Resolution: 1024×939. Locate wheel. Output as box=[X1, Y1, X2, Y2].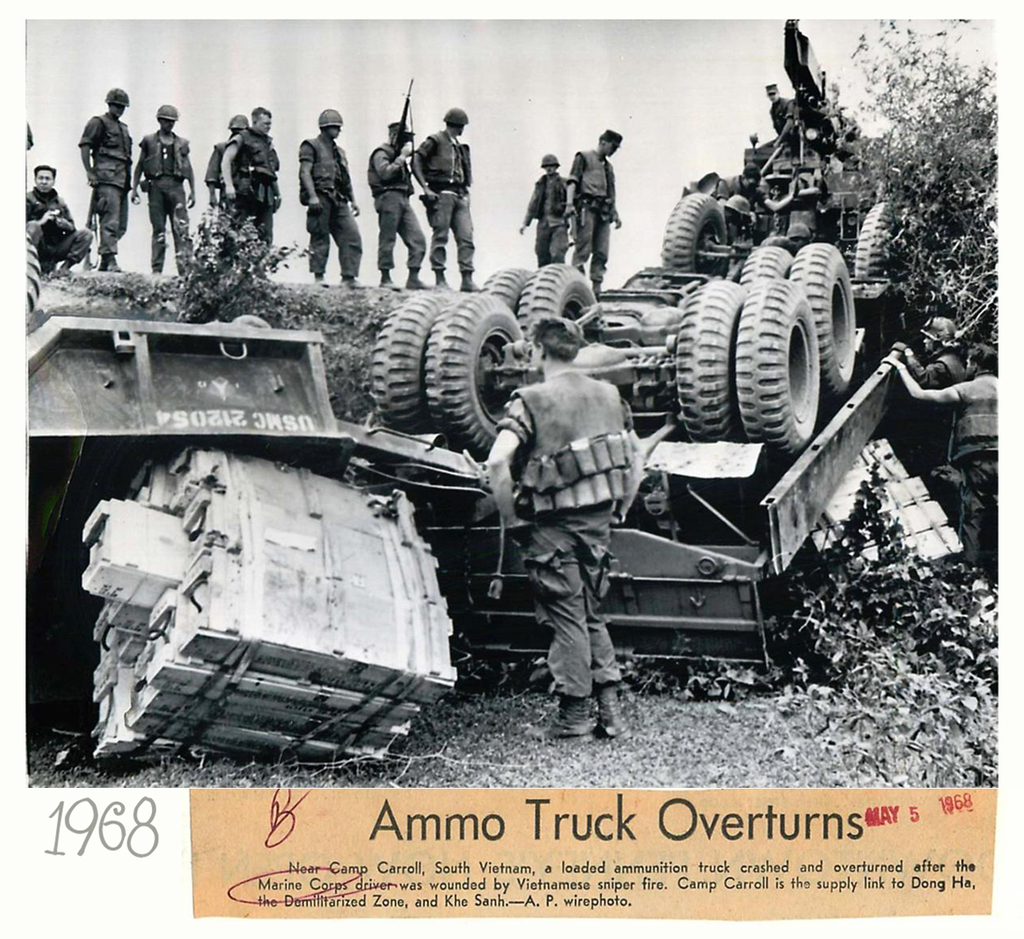
box=[738, 241, 787, 286].
